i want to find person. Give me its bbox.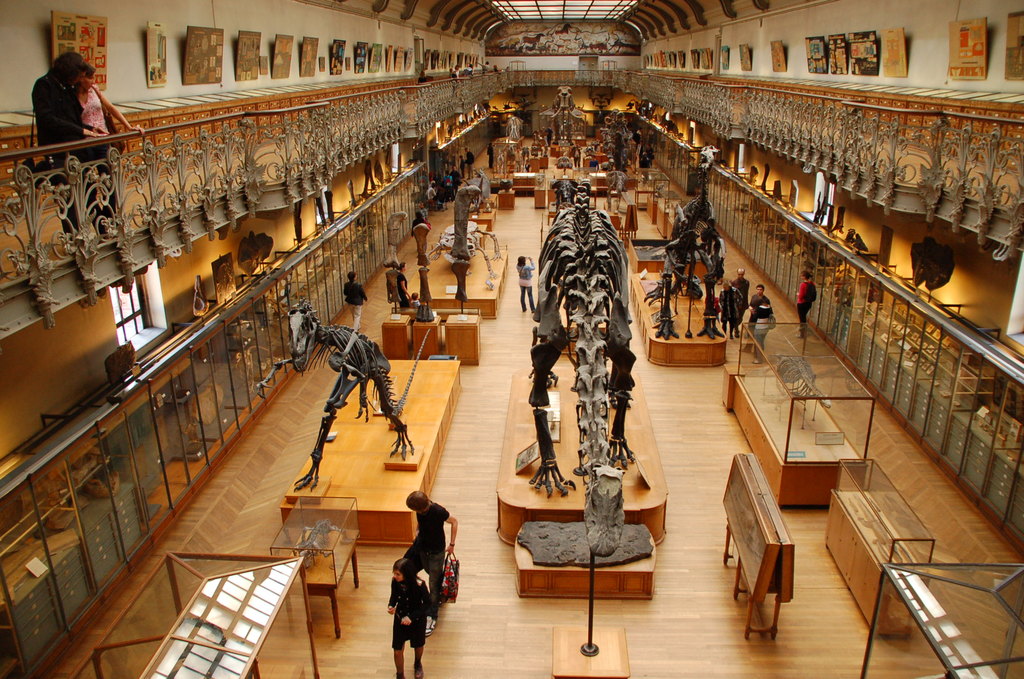
BBox(428, 184, 444, 210).
